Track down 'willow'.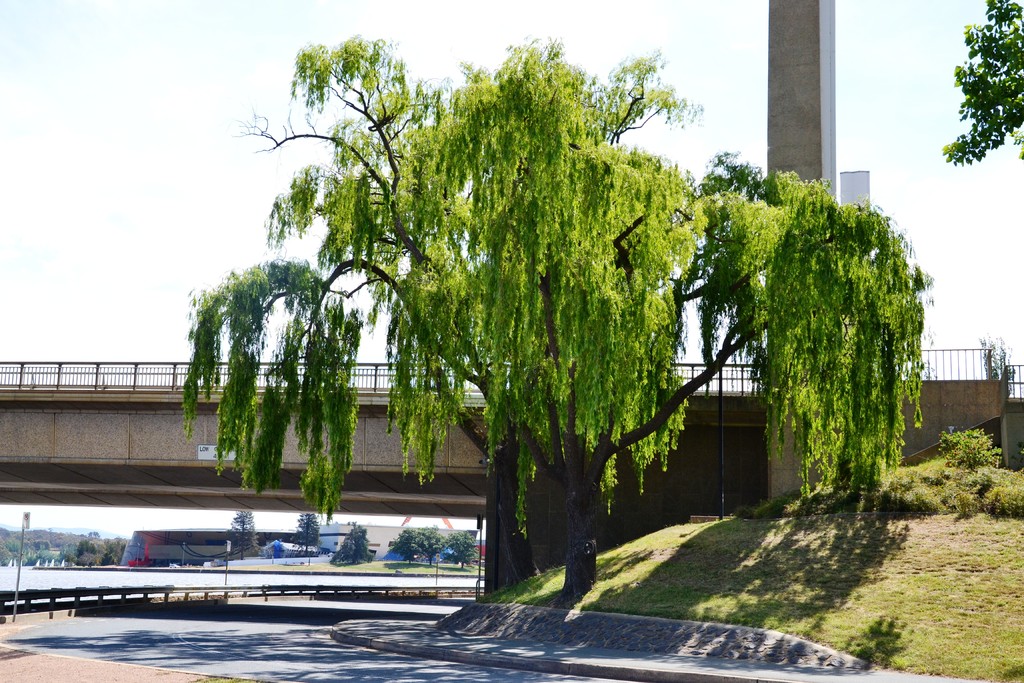
Tracked to detection(169, 31, 934, 597).
